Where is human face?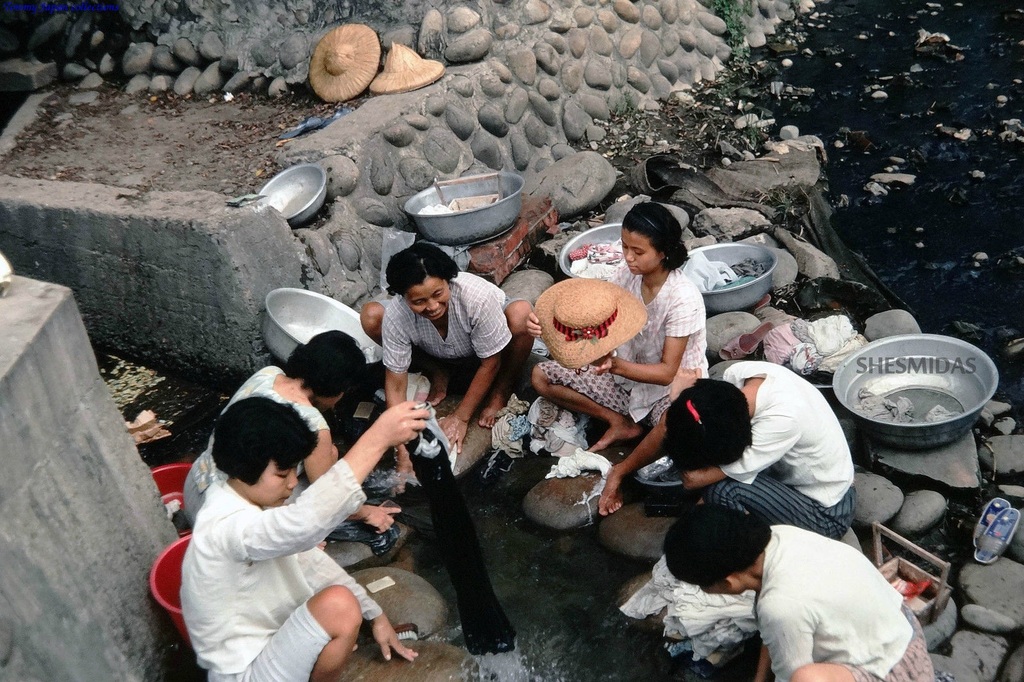
bbox=(255, 460, 299, 508).
